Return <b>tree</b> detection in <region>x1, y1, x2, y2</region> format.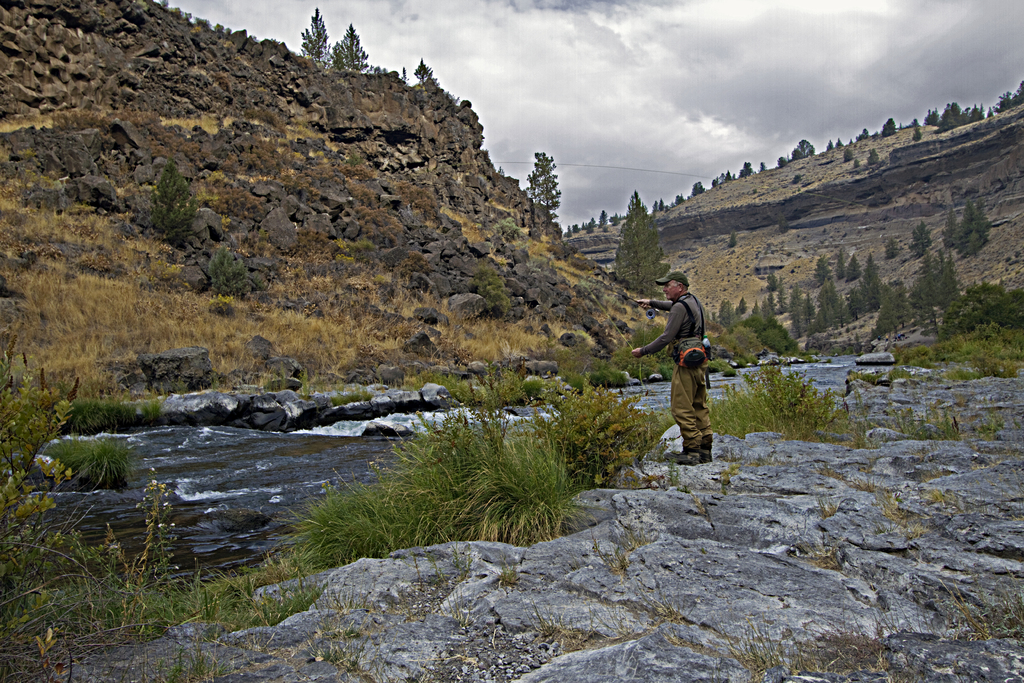
<region>412, 57, 433, 83</region>.
